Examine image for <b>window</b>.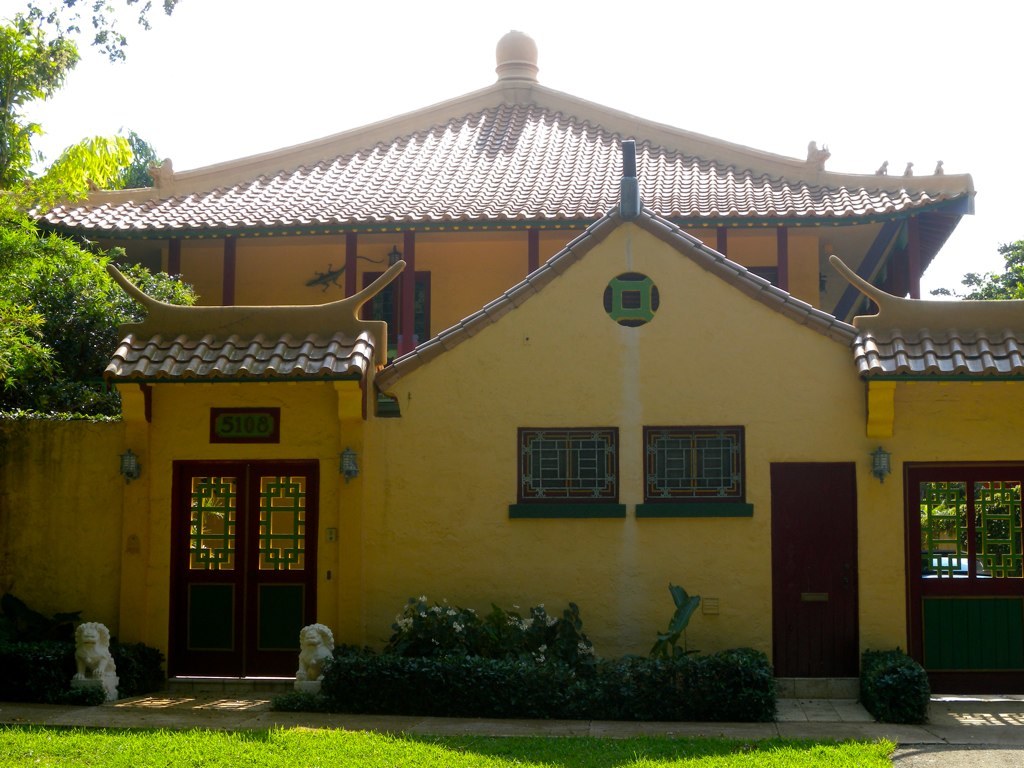
Examination result: bbox=(637, 429, 757, 521).
